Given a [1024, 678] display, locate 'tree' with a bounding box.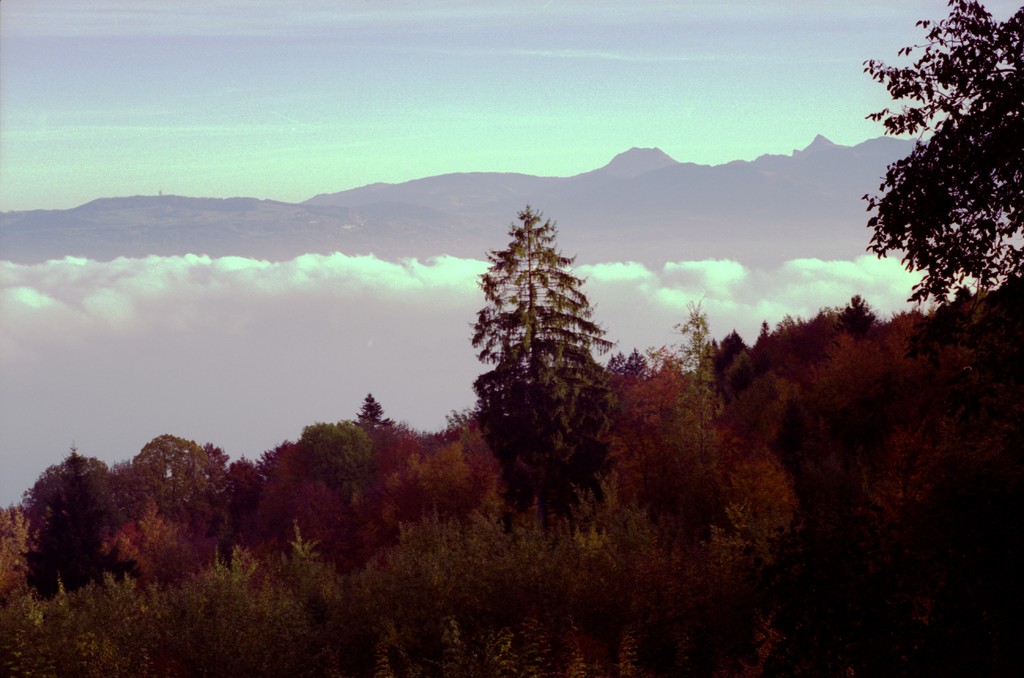
Located: 429:439:498:533.
